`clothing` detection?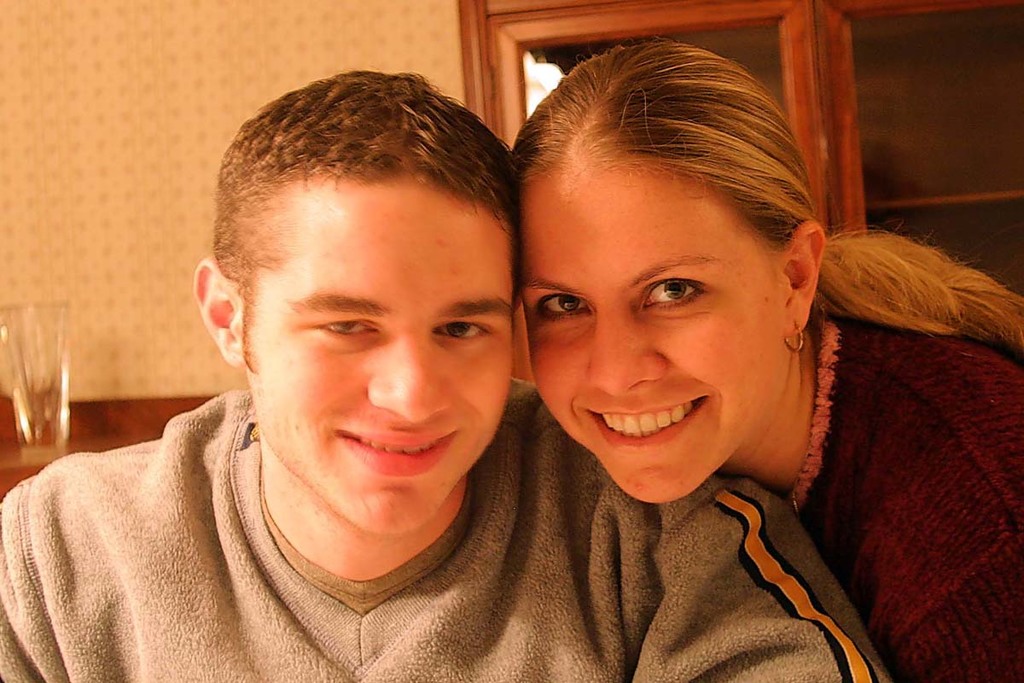
x1=770, y1=312, x2=1021, y2=682
